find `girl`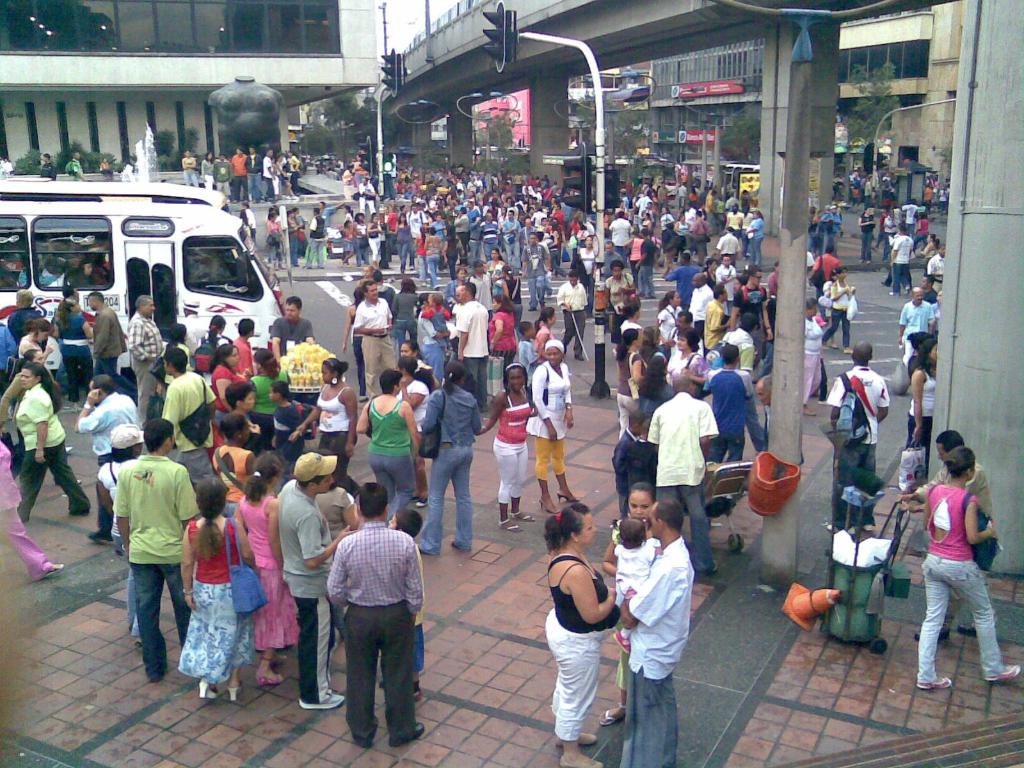
267/214/285/271
